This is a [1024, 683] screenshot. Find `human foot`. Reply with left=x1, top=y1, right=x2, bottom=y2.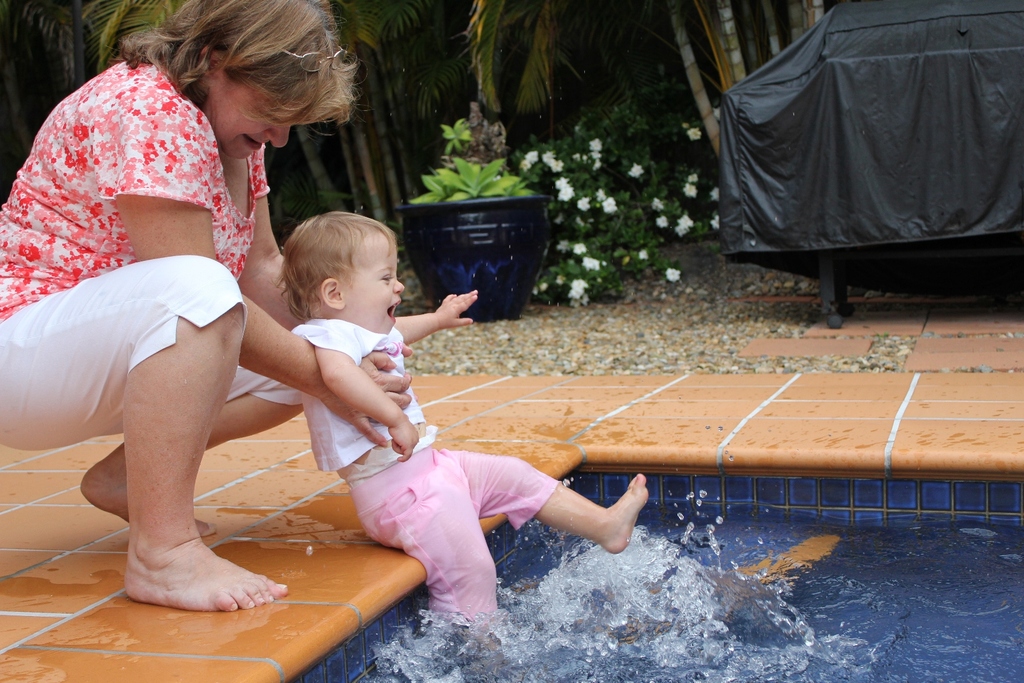
left=79, top=445, right=218, bottom=531.
